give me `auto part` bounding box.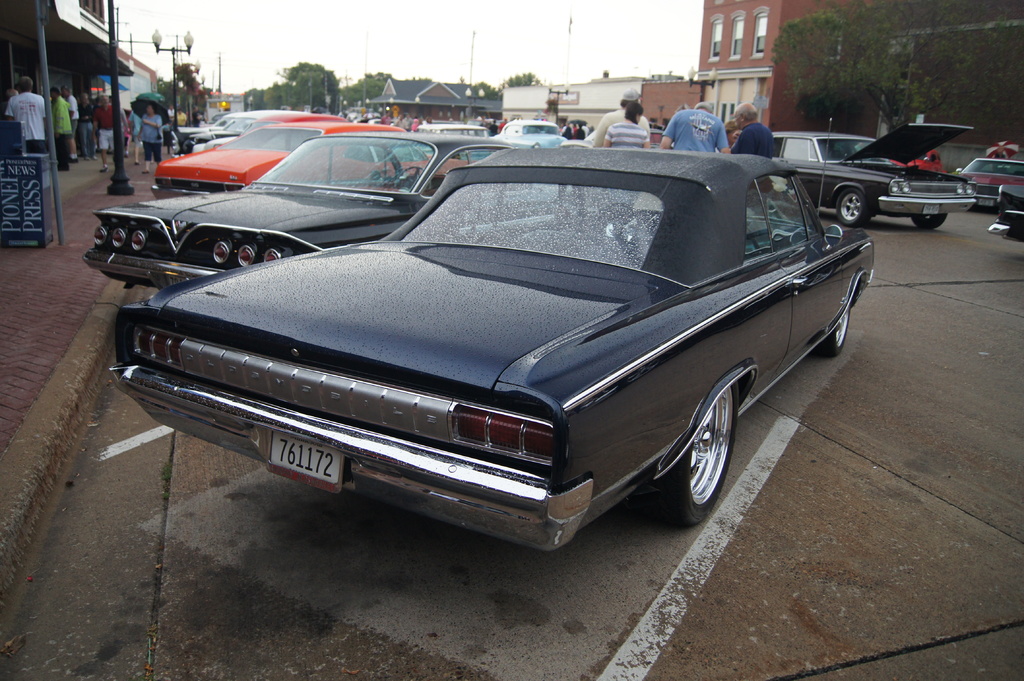
[656, 377, 740, 527].
